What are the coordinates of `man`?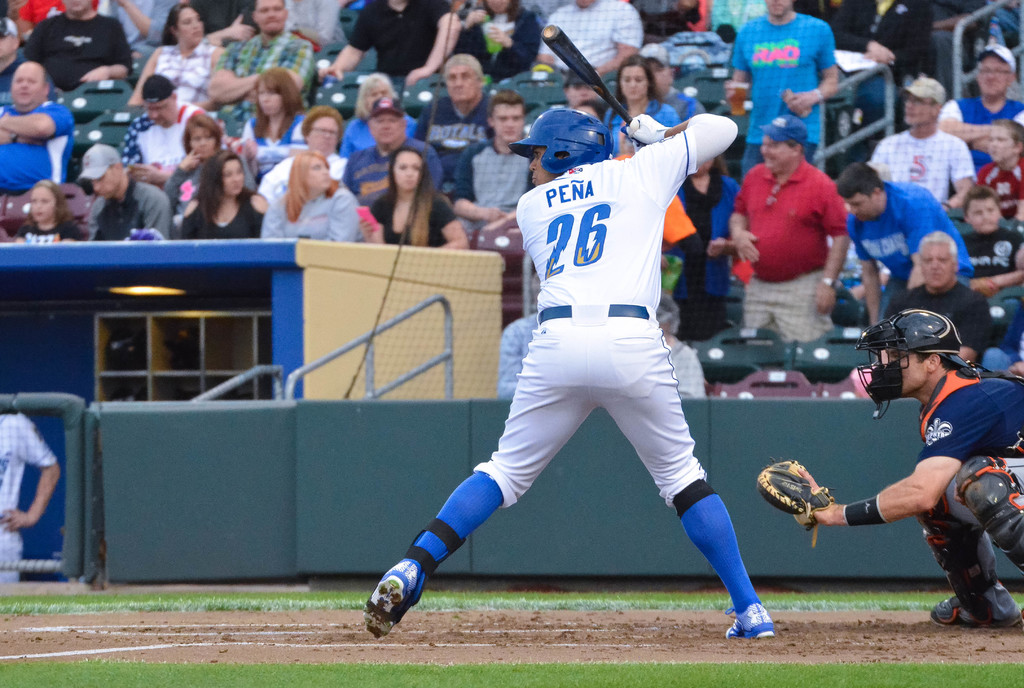
locate(884, 228, 990, 367).
